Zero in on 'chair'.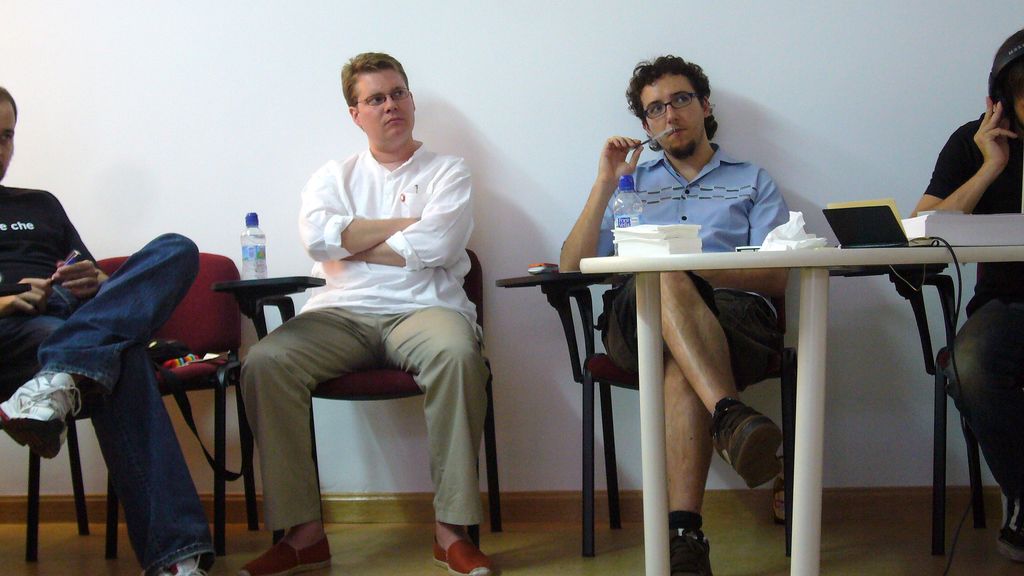
Zeroed in: [505,271,804,562].
